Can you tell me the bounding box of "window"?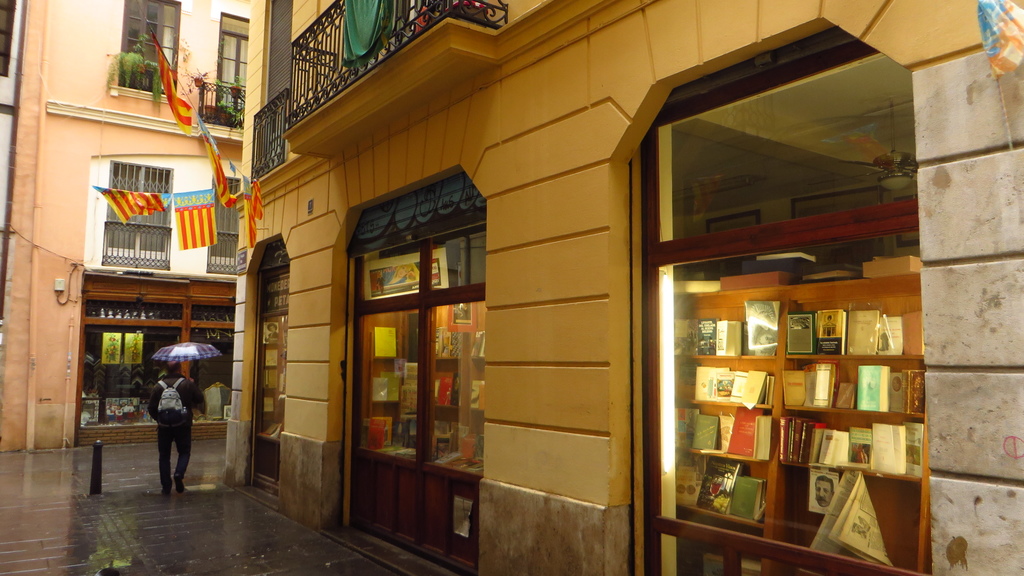
89,140,177,269.
